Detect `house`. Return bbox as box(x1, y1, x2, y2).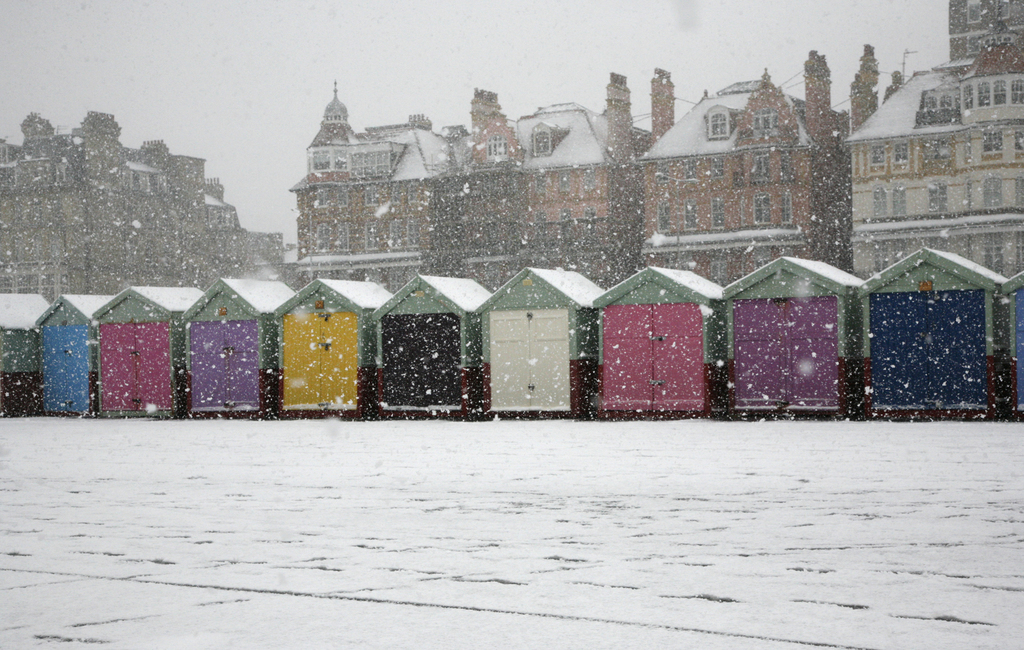
box(278, 274, 403, 399).
